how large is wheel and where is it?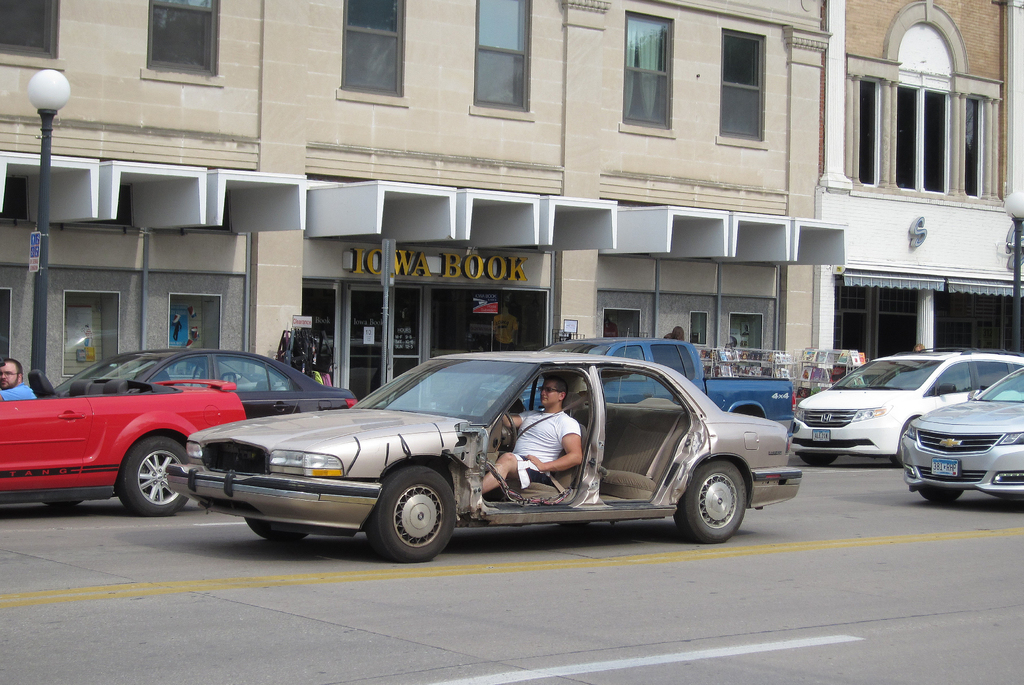
Bounding box: x1=368, y1=478, x2=454, y2=557.
